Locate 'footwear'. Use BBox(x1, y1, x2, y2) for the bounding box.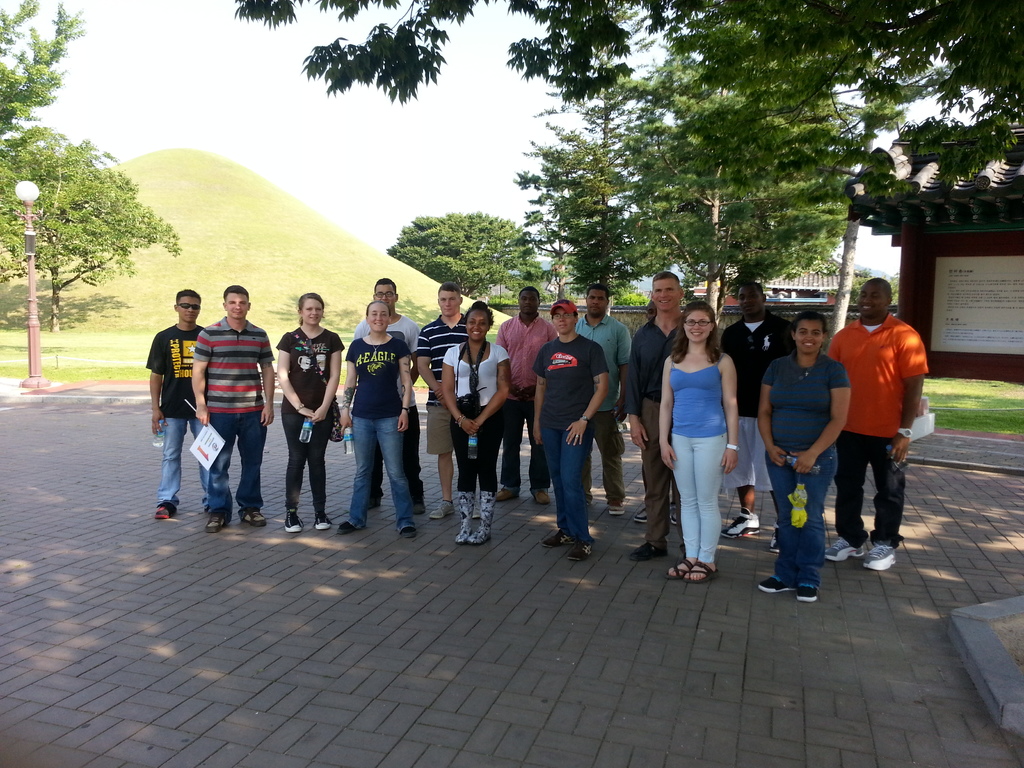
BBox(633, 509, 649, 524).
